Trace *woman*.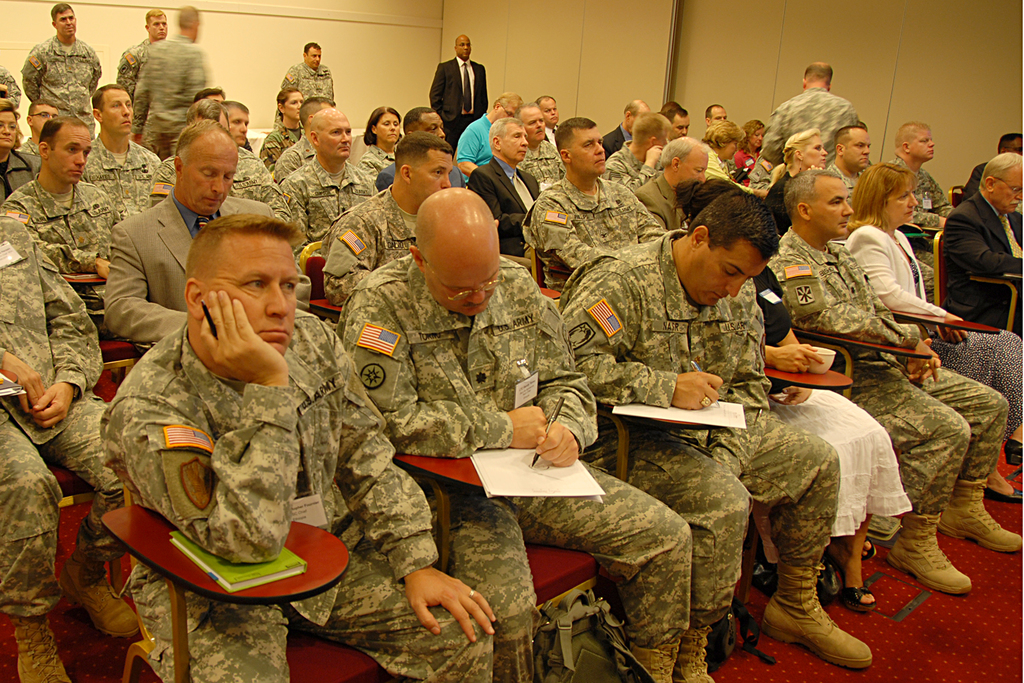
Traced to [730,118,762,186].
